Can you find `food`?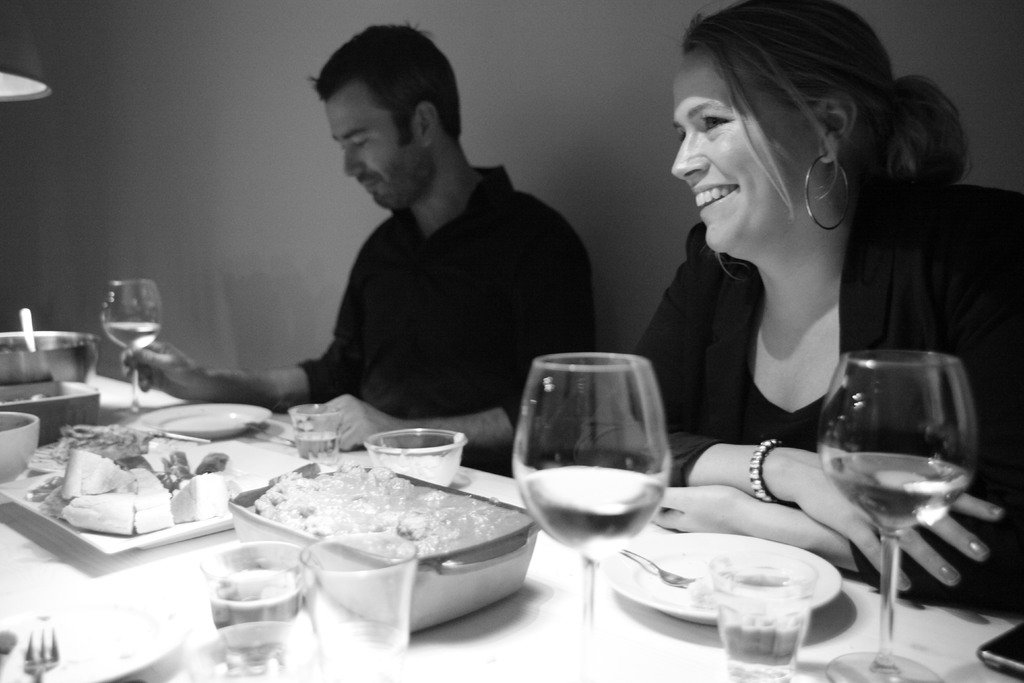
Yes, bounding box: BBox(720, 570, 806, 589).
